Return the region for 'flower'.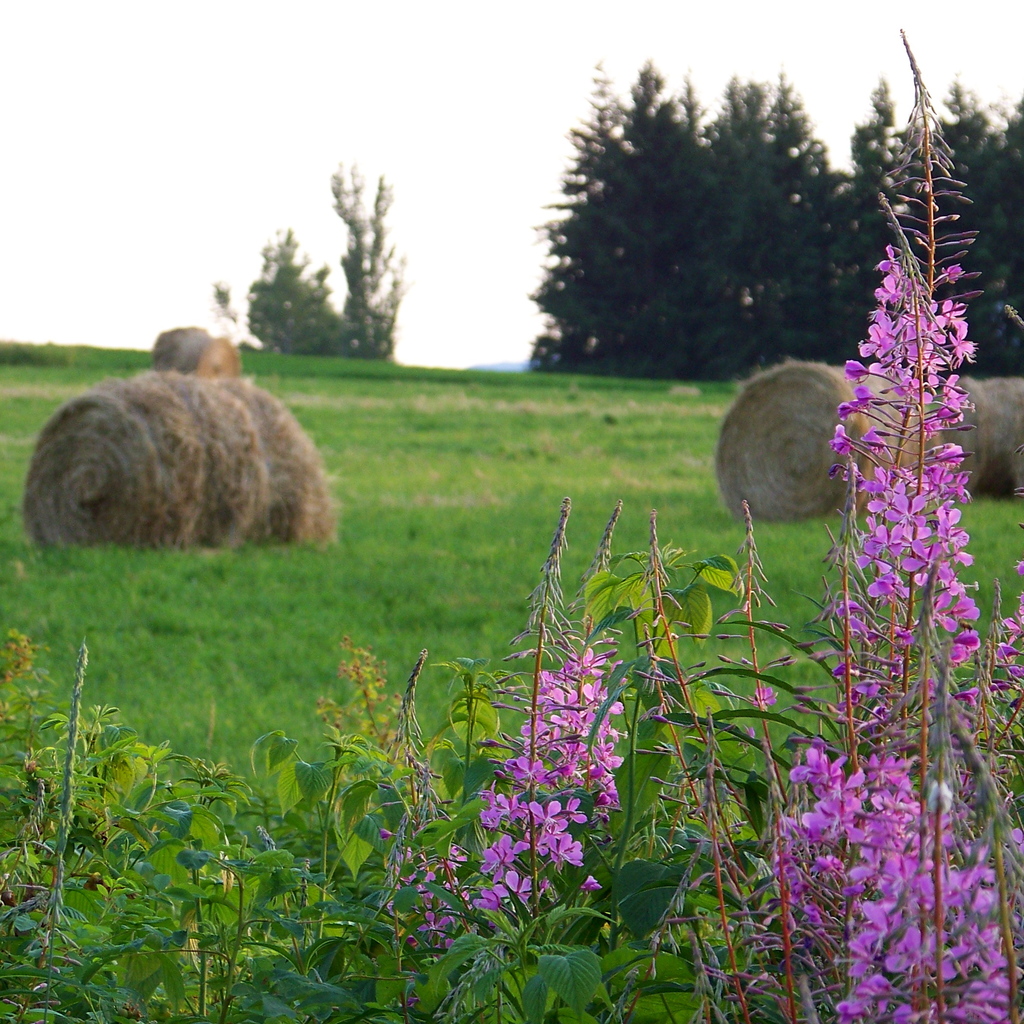
box=[958, 512, 1023, 765].
